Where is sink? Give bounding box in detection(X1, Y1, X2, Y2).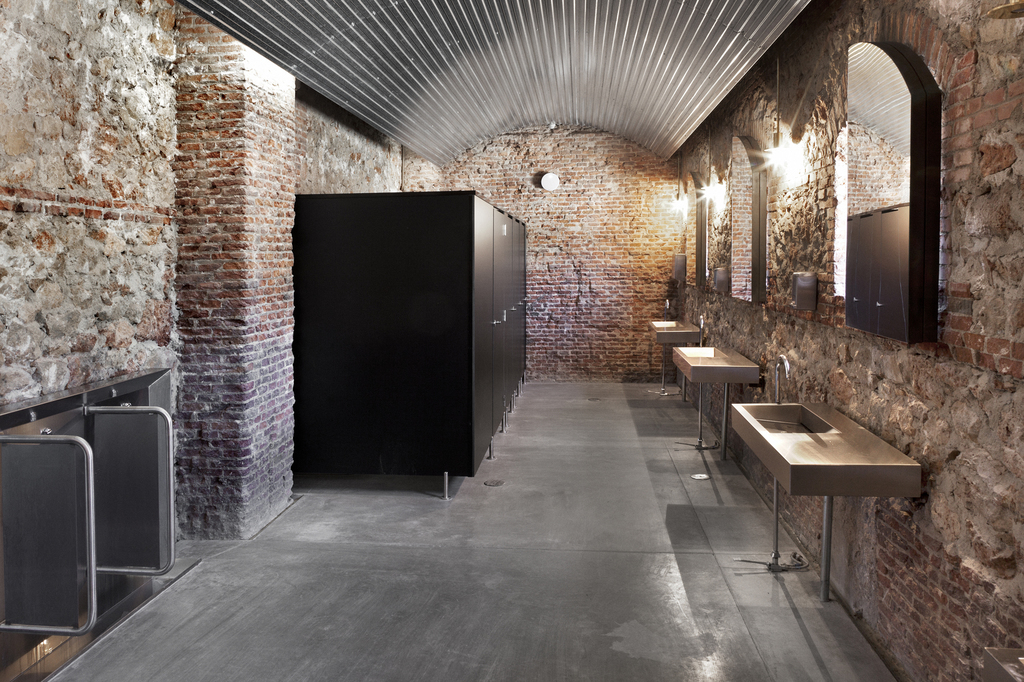
detection(668, 314, 758, 386).
